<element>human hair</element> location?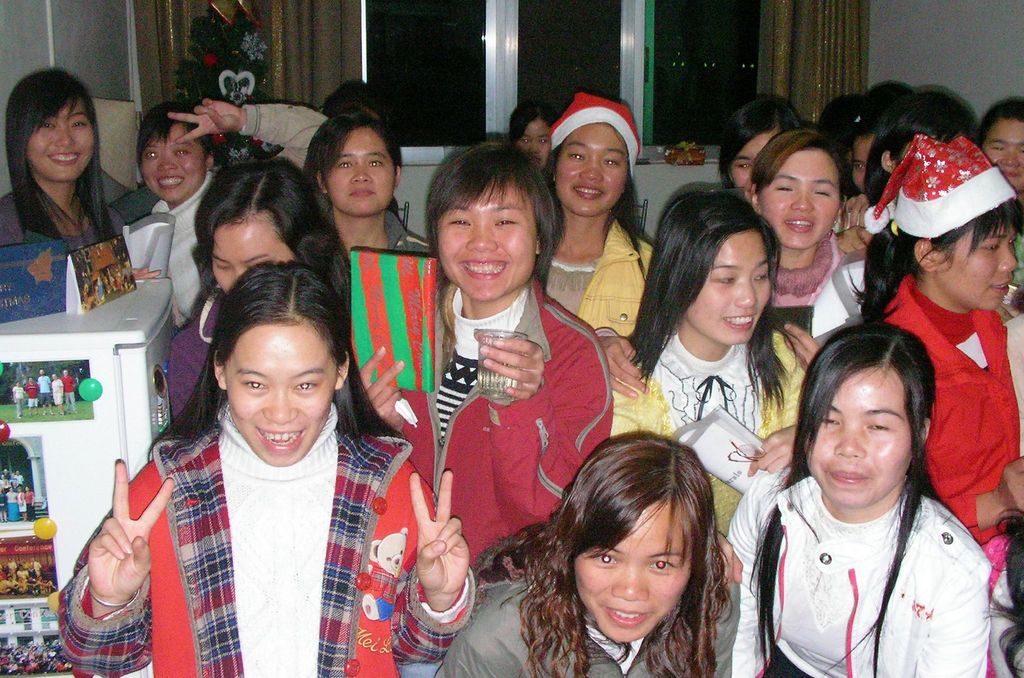
bbox=(990, 504, 1023, 677)
